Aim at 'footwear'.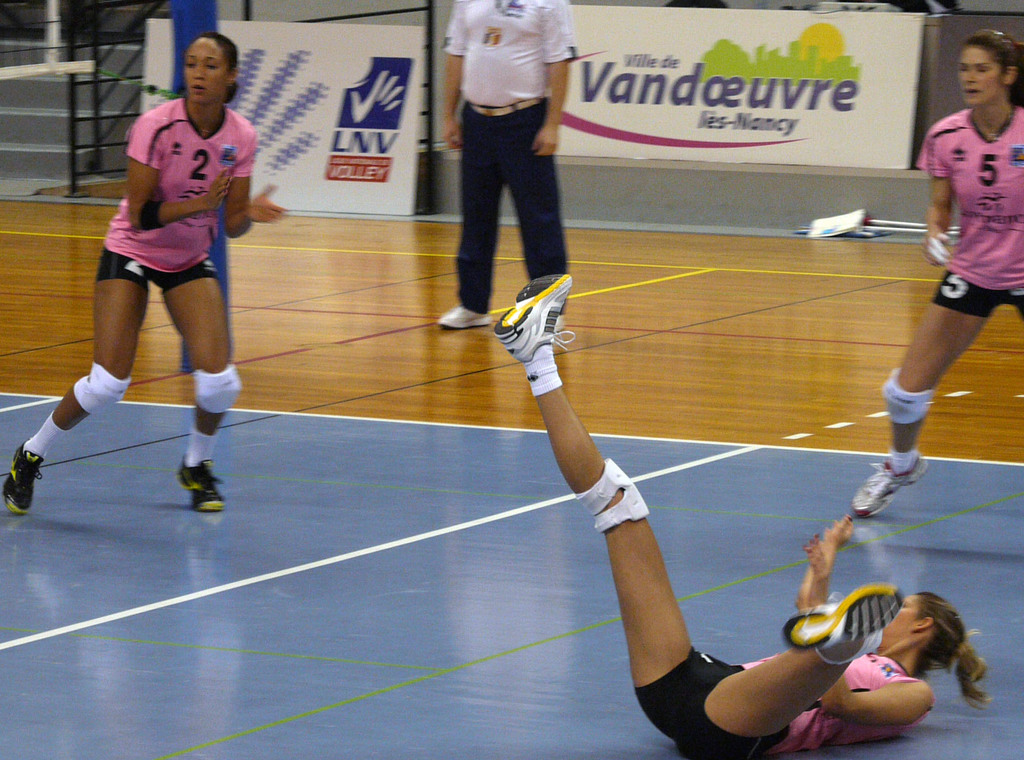
Aimed at {"left": 436, "top": 296, "right": 492, "bottom": 328}.
